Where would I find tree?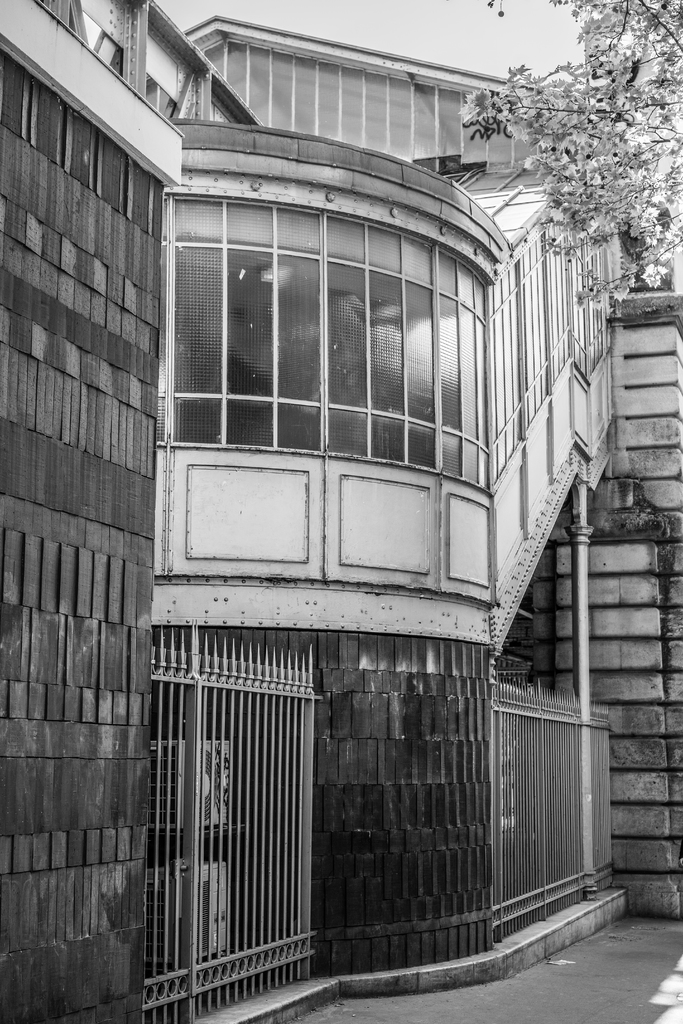
At 448/0/682/292.
